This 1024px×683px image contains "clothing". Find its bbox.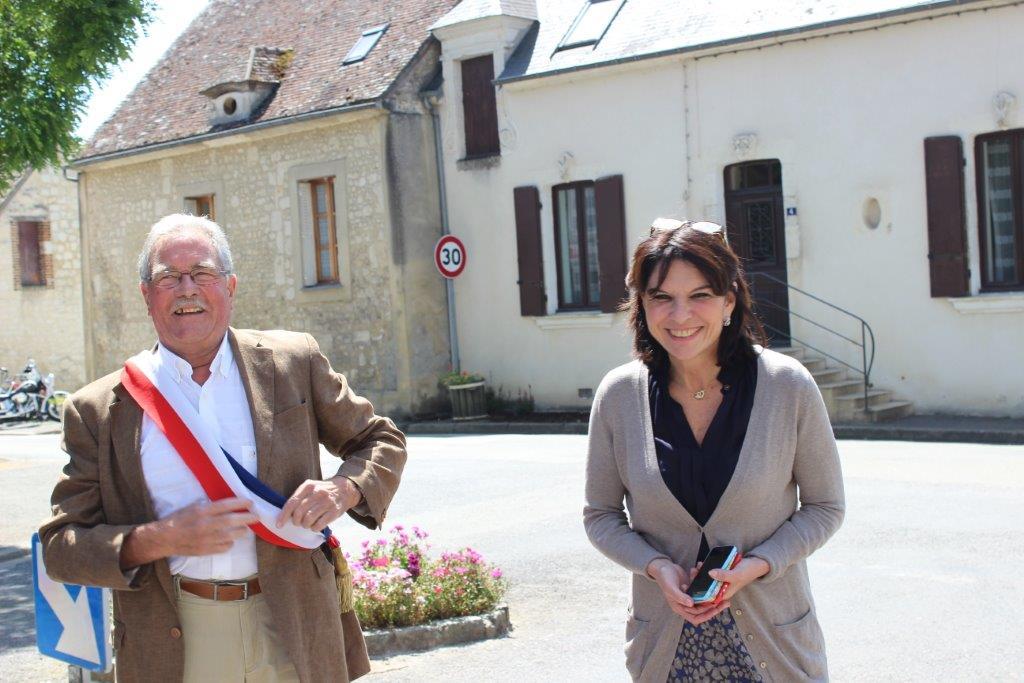
bbox=(157, 577, 317, 682).
